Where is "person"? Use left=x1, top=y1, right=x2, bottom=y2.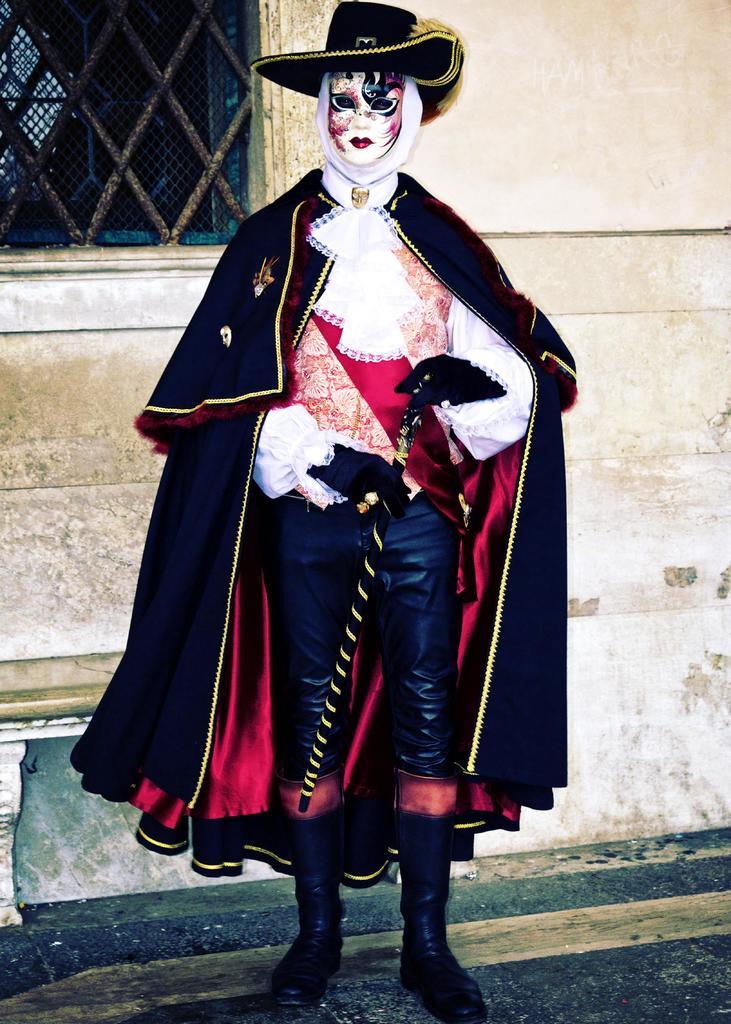
left=93, top=20, right=573, bottom=991.
